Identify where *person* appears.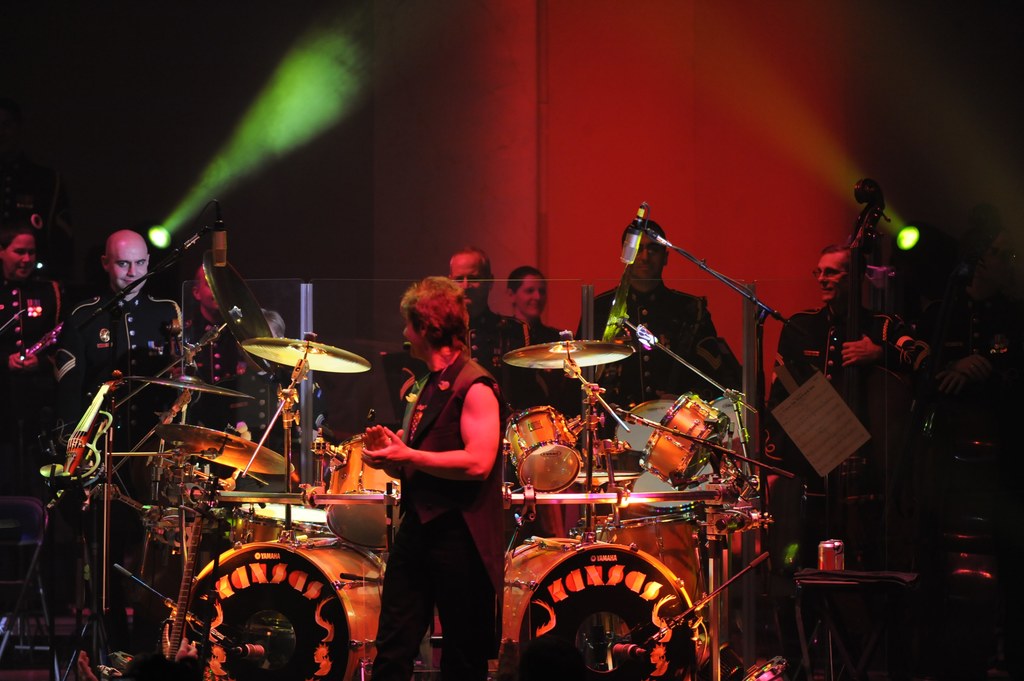
Appears at rect(453, 248, 533, 363).
